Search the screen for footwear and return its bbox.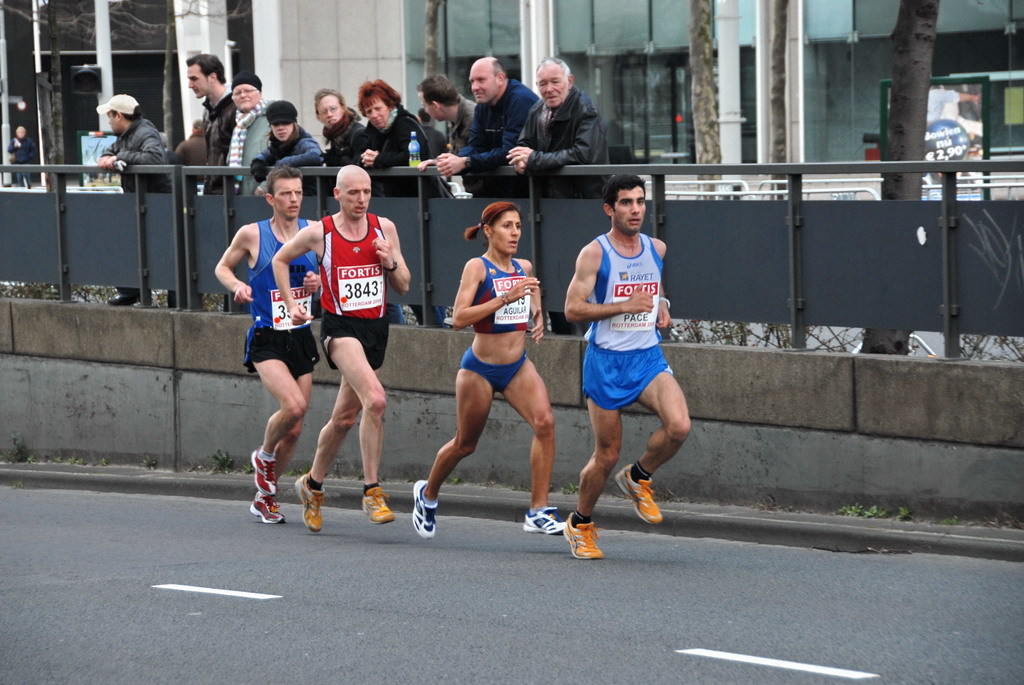
Found: <box>413,477,441,538</box>.
